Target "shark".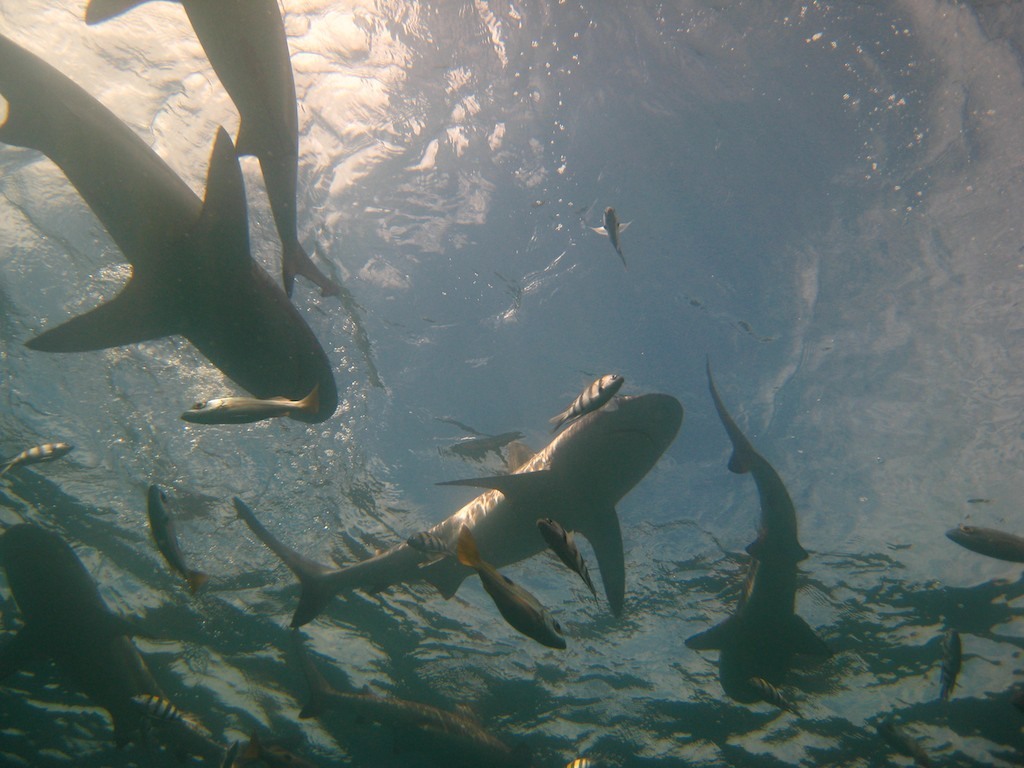
Target region: (238, 396, 682, 617).
